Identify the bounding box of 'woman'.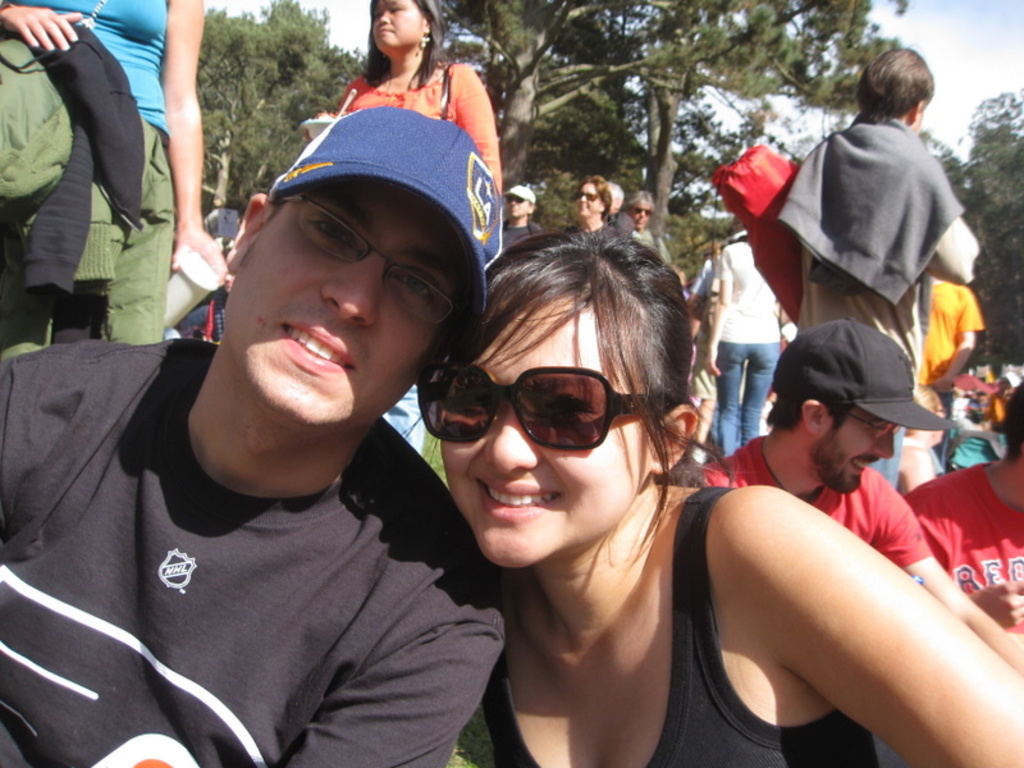
417/229/1023/767.
